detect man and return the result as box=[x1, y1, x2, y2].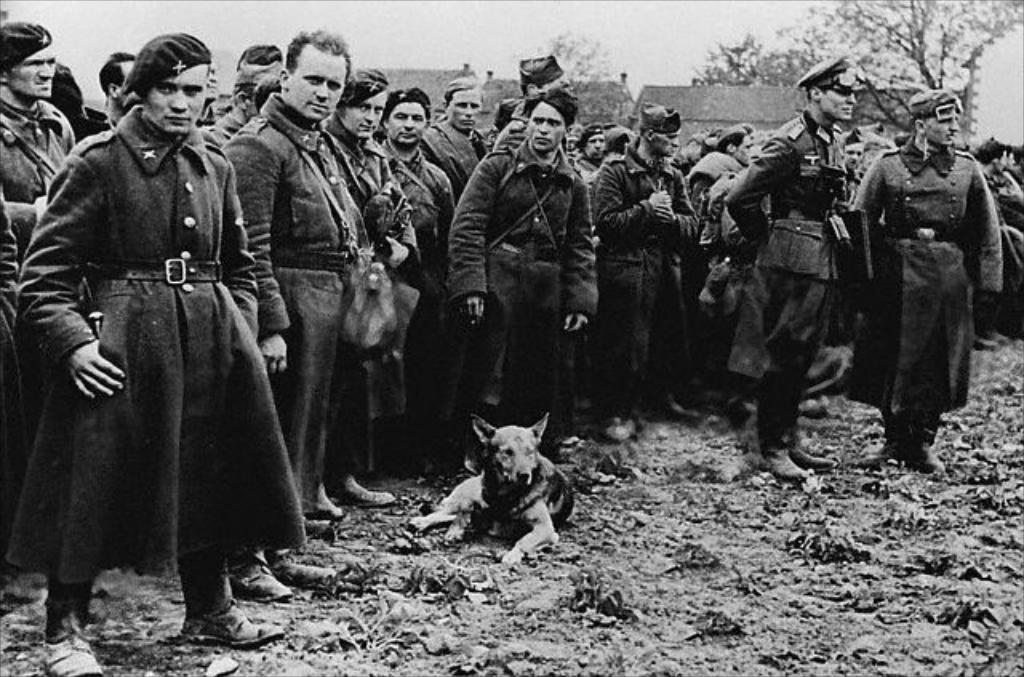
box=[690, 123, 754, 230].
